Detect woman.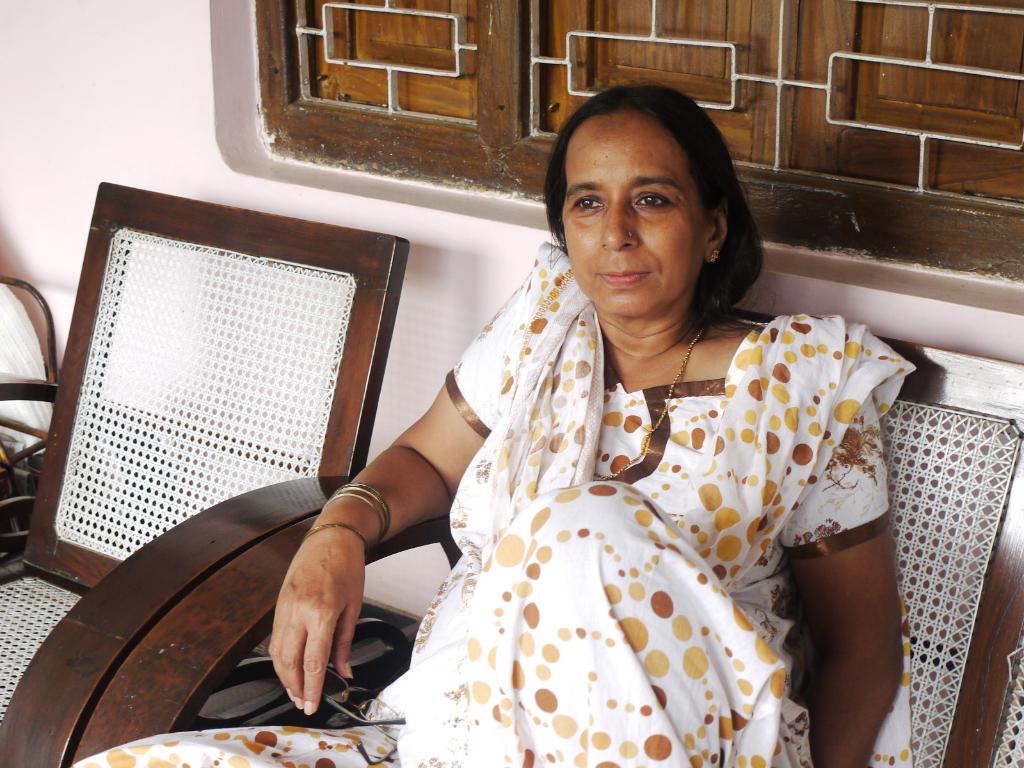
Detected at box(282, 111, 922, 756).
